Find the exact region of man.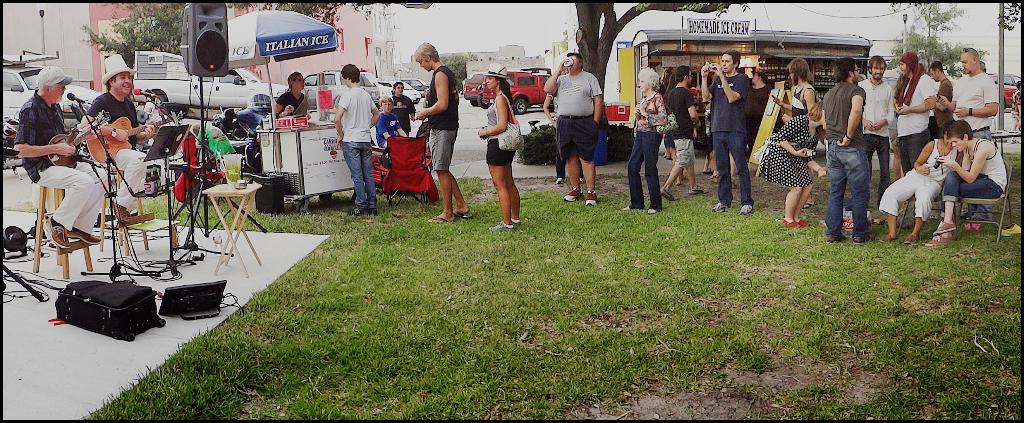
Exact region: detection(664, 67, 715, 204).
